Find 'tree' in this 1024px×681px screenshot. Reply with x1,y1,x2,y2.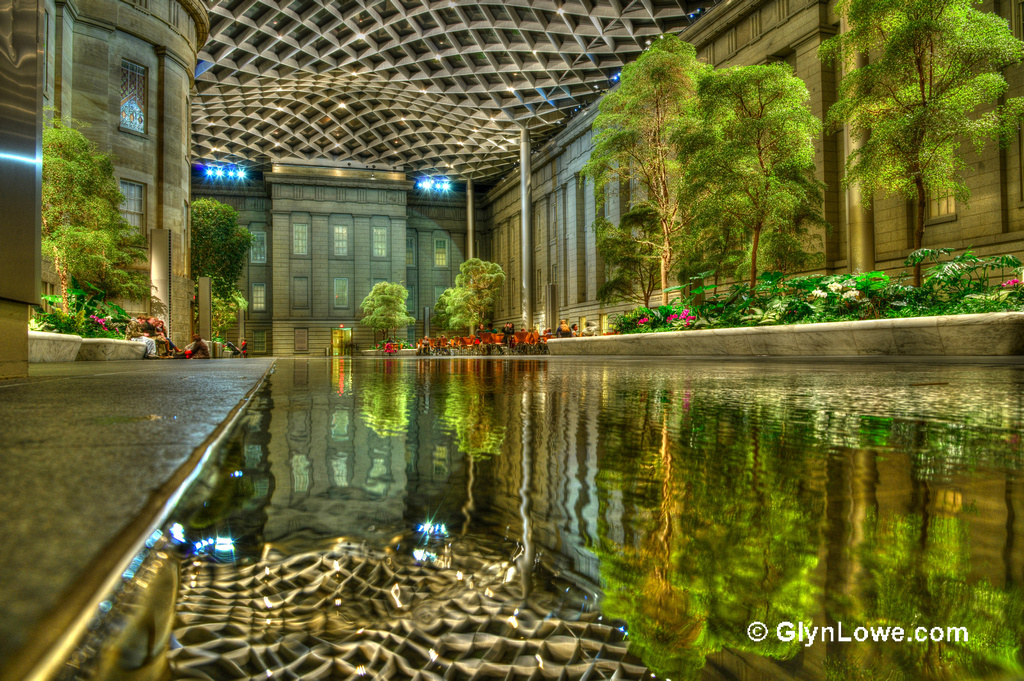
196,206,252,285.
